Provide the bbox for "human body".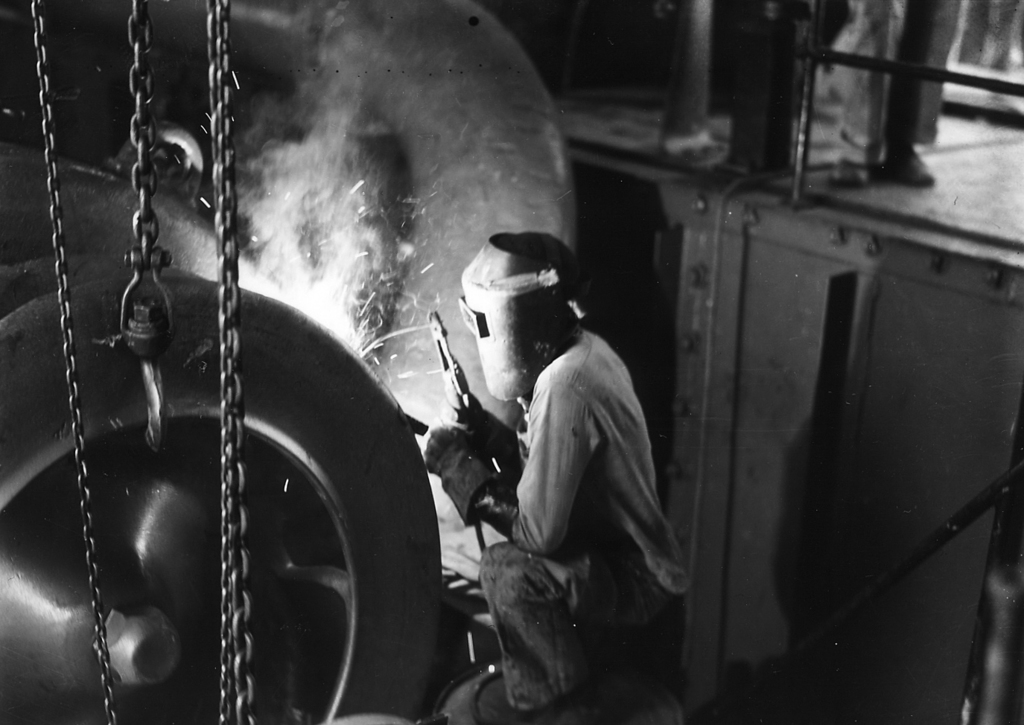
pyautogui.locateOnScreen(825, 0, 962, 189).
